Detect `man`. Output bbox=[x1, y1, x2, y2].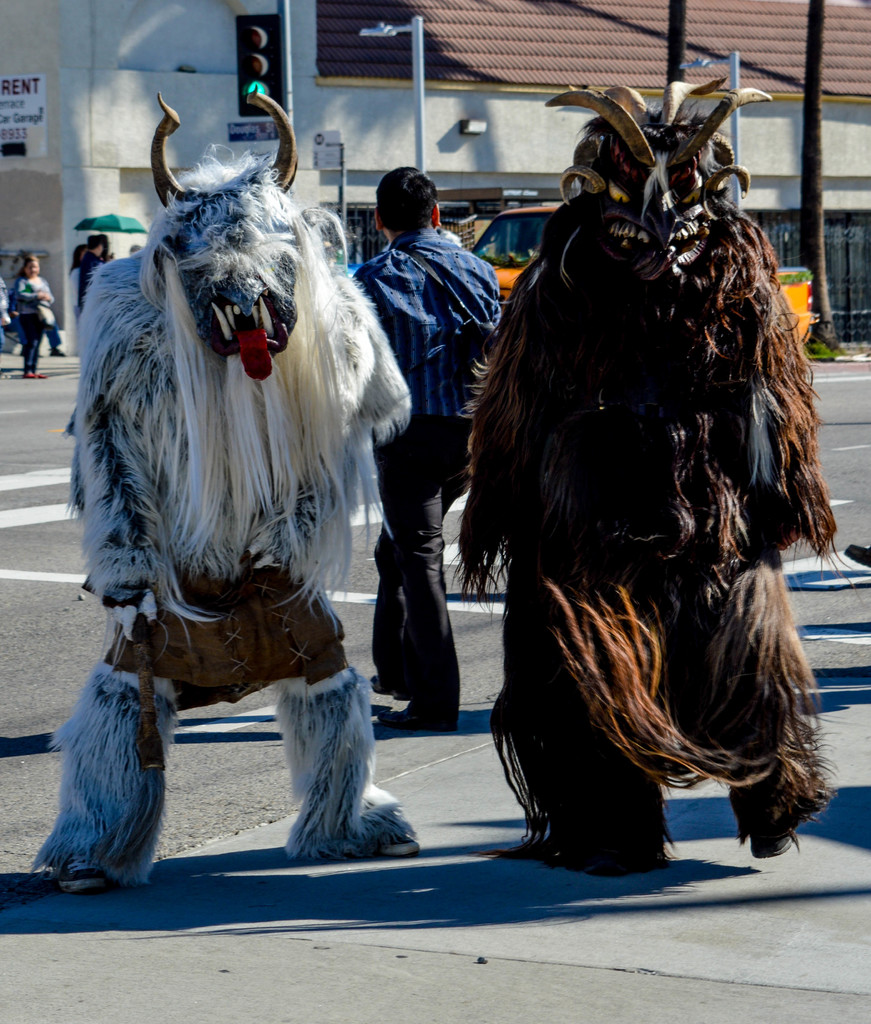
bbox=[359, 156, 503, 724].
